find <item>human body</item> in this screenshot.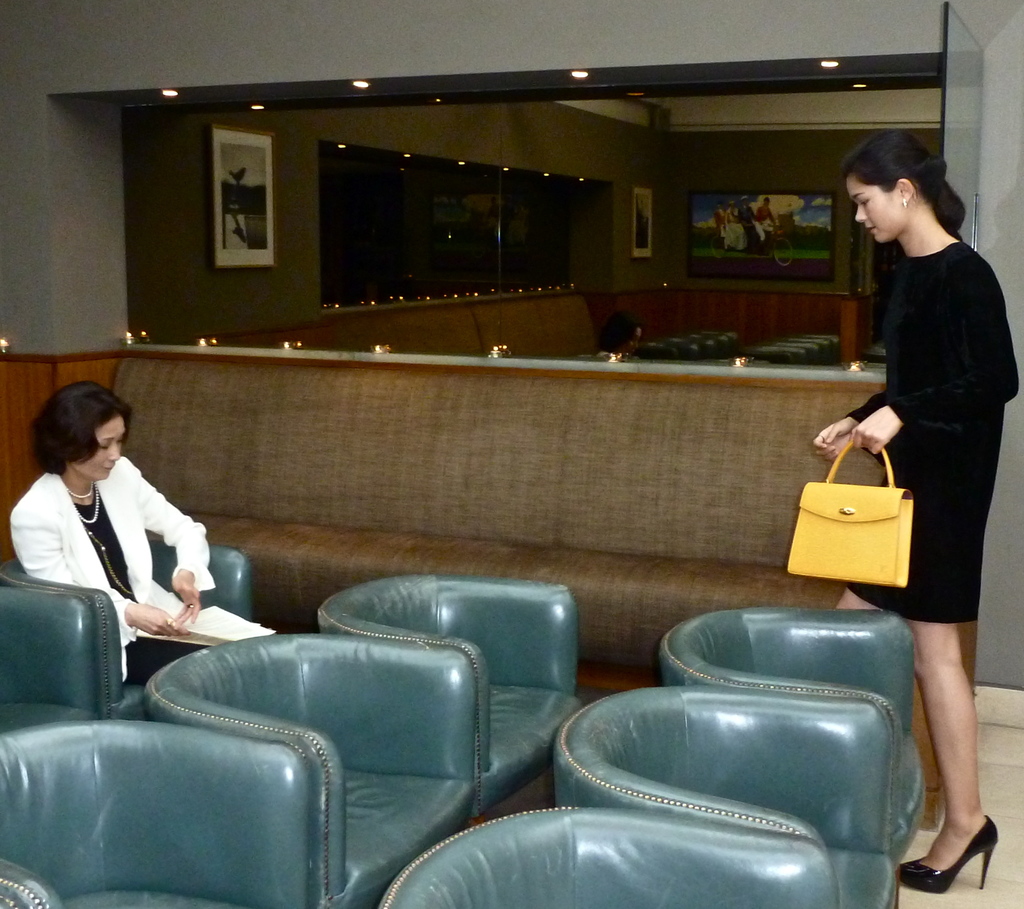
The bounding box for <item>human body</item> is <region>813, 133, 1018, 895</region>.
